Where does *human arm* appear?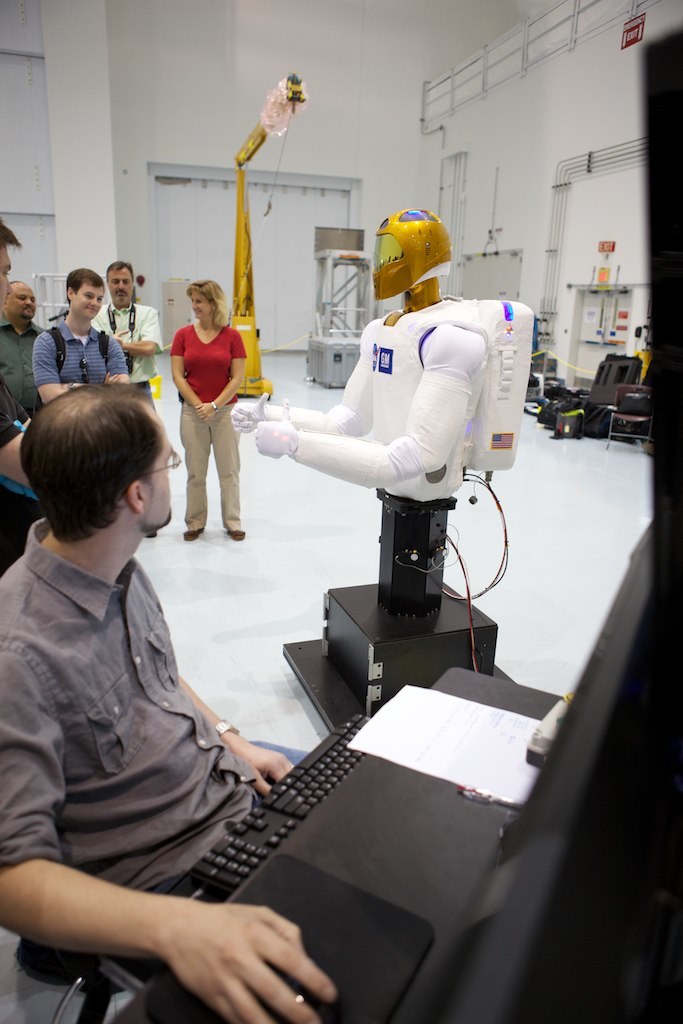
Appears at x1=101, y1=330, x2=135, y2=384.
